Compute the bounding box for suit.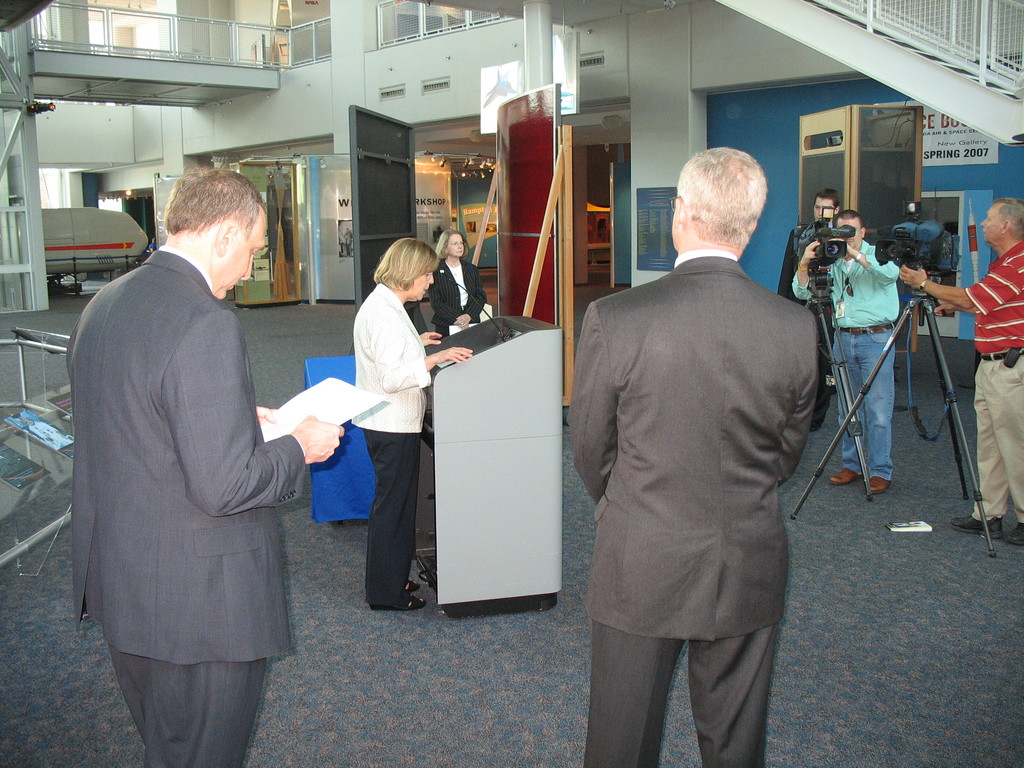
69/243/310/767.
